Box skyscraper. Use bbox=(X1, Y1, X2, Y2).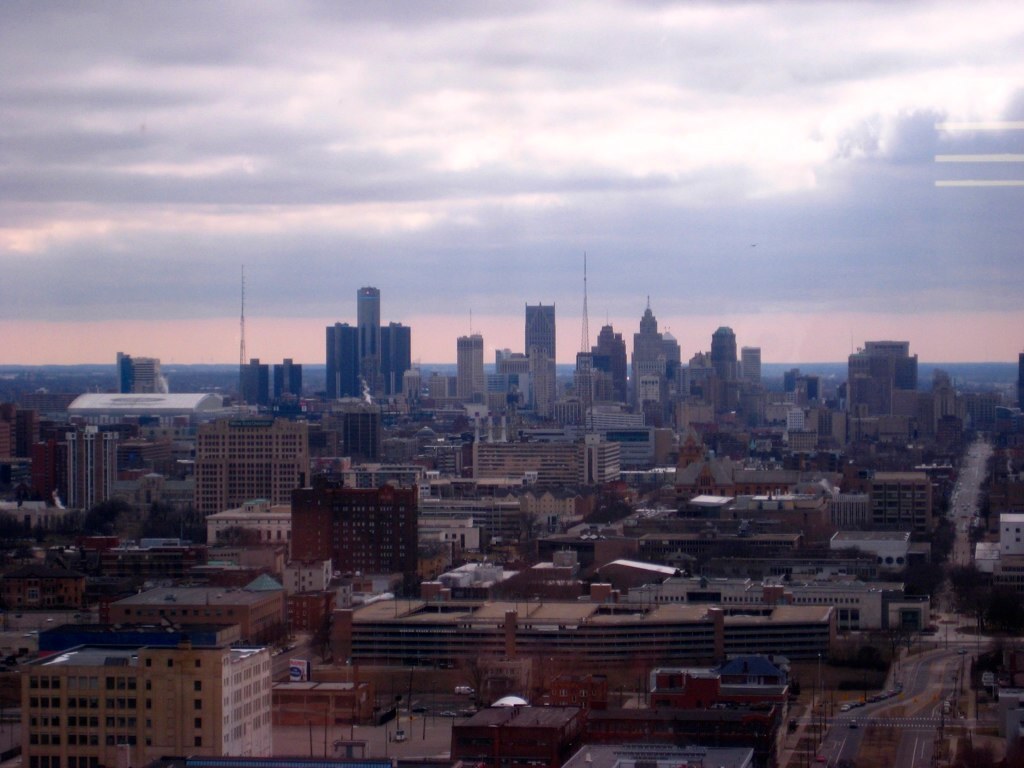
bbox=(516, 298, 559, 394).
